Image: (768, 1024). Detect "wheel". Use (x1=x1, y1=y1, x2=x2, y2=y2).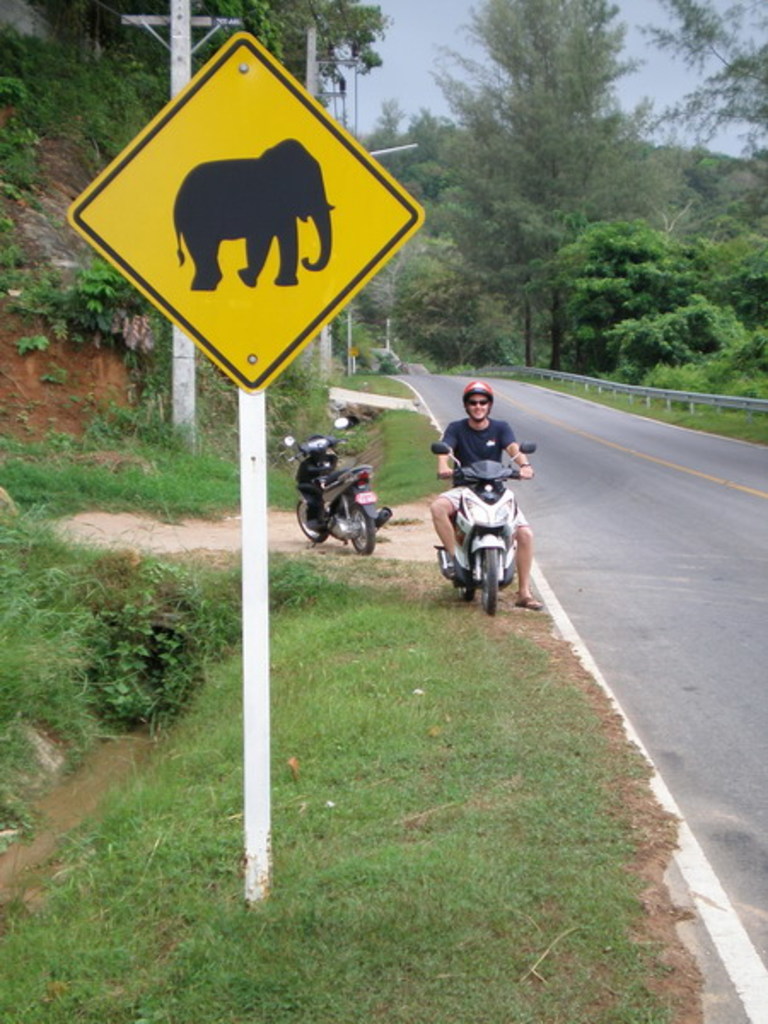
(x1=348, y1=503, x2=377, y2=555).
